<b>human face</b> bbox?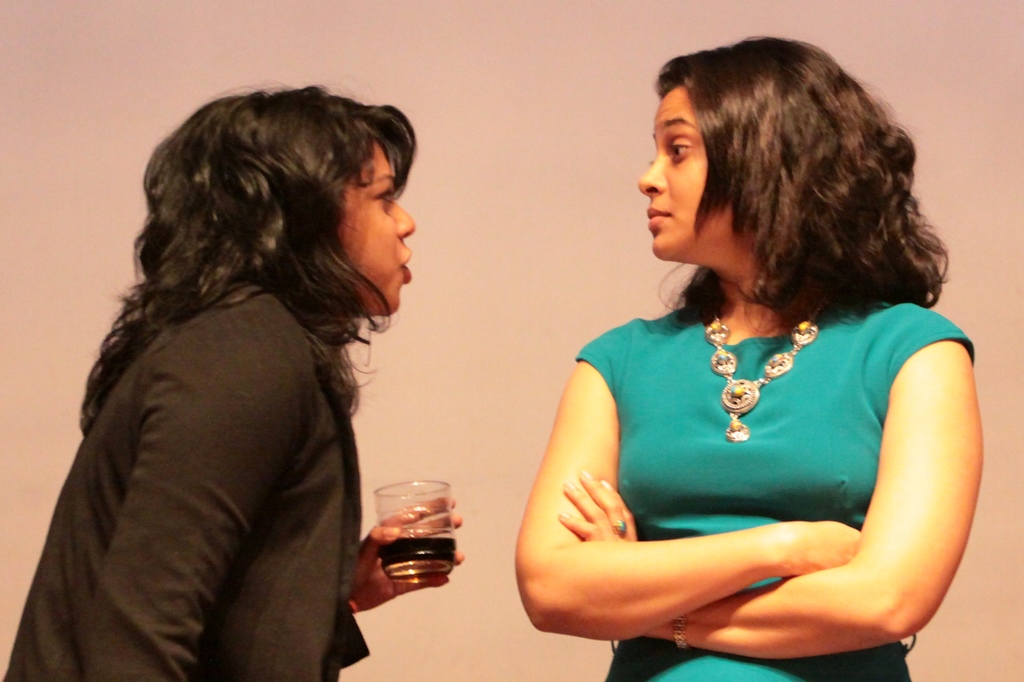
BBox(337, 136, 417, 313)
